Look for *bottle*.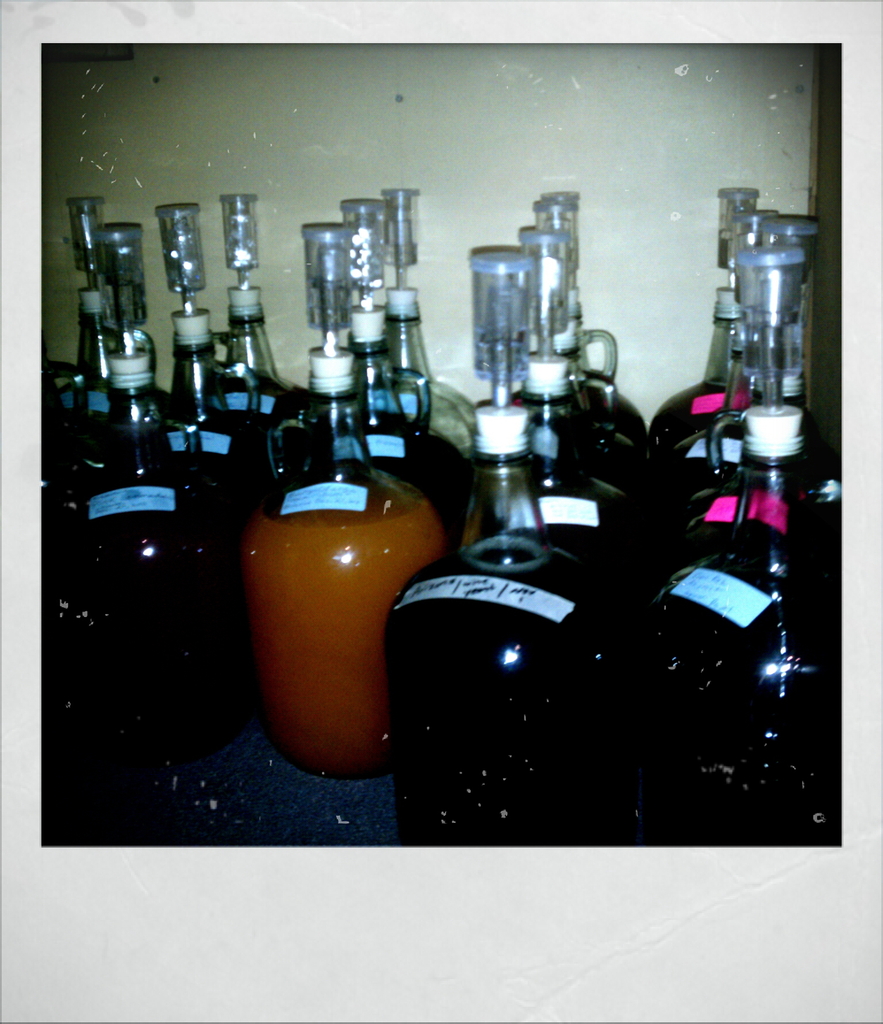
Found: 385:404:626:862.
